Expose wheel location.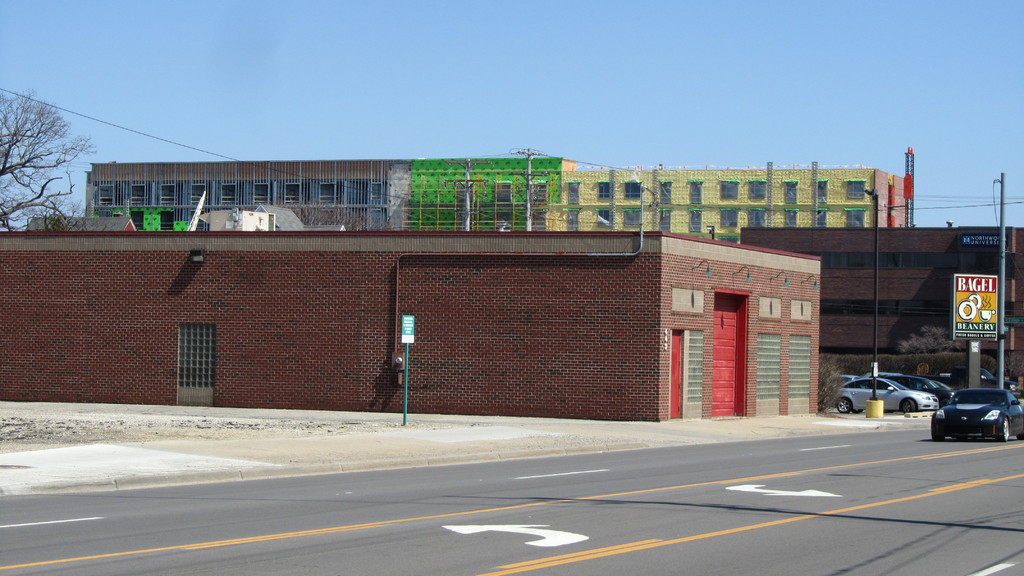
Exposed at <box>995,417,1015,446</box>.
